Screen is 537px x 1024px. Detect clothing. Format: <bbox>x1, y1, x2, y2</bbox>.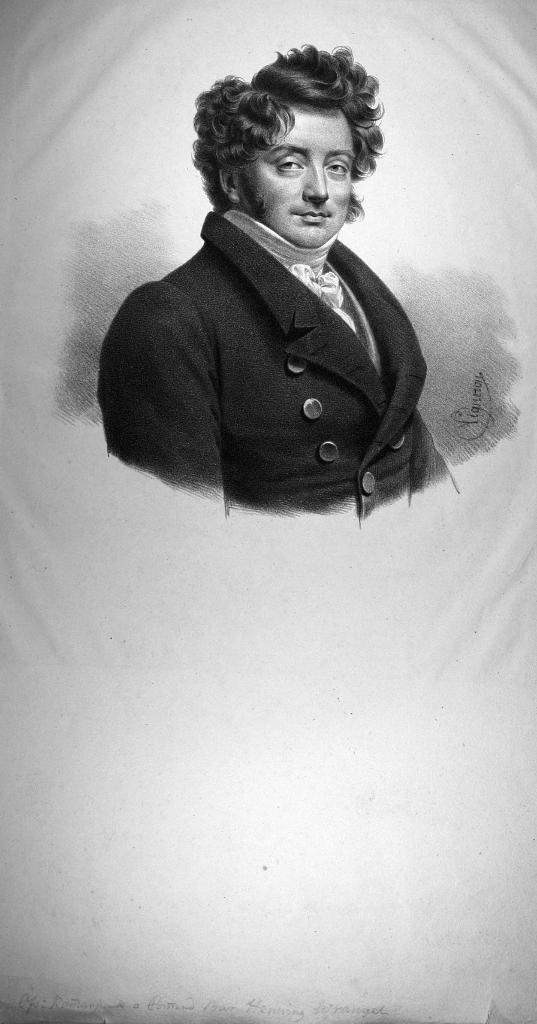
<bbox>107, 151, 465, 535</bbox>.
